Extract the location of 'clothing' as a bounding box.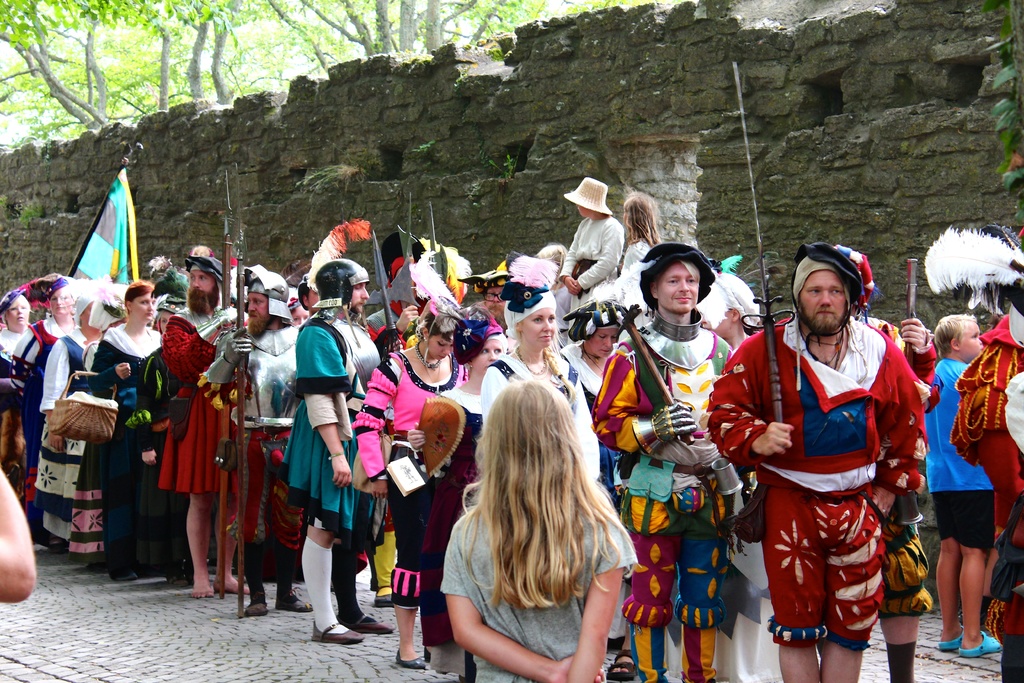
(444, 488, 641, 682).
